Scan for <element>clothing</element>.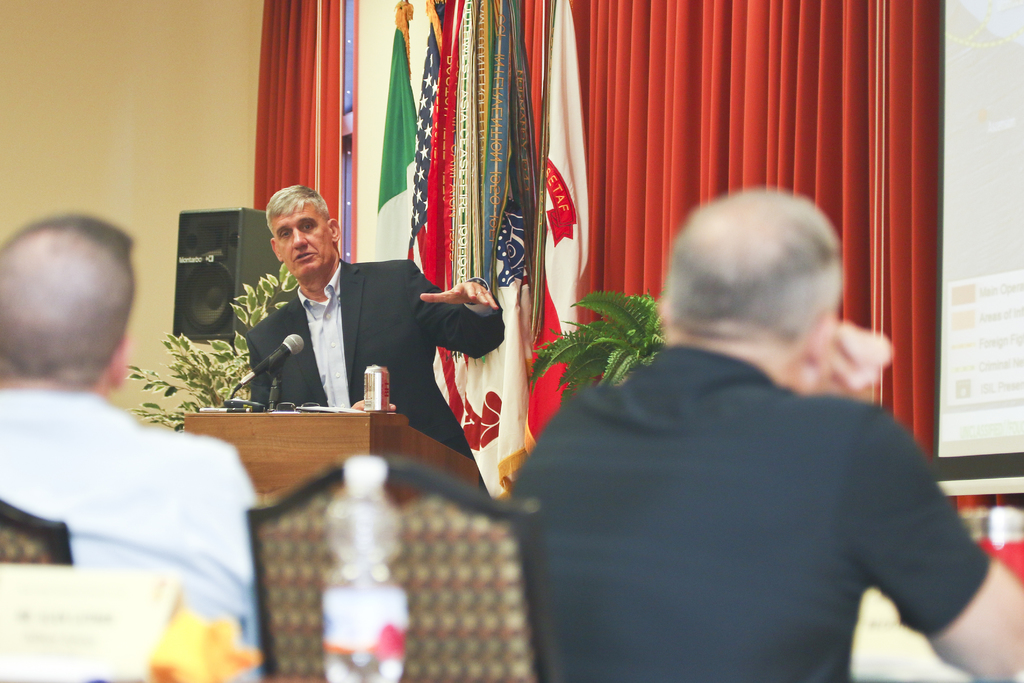
Scan result: l=246, t=259, r=500, b=440.
